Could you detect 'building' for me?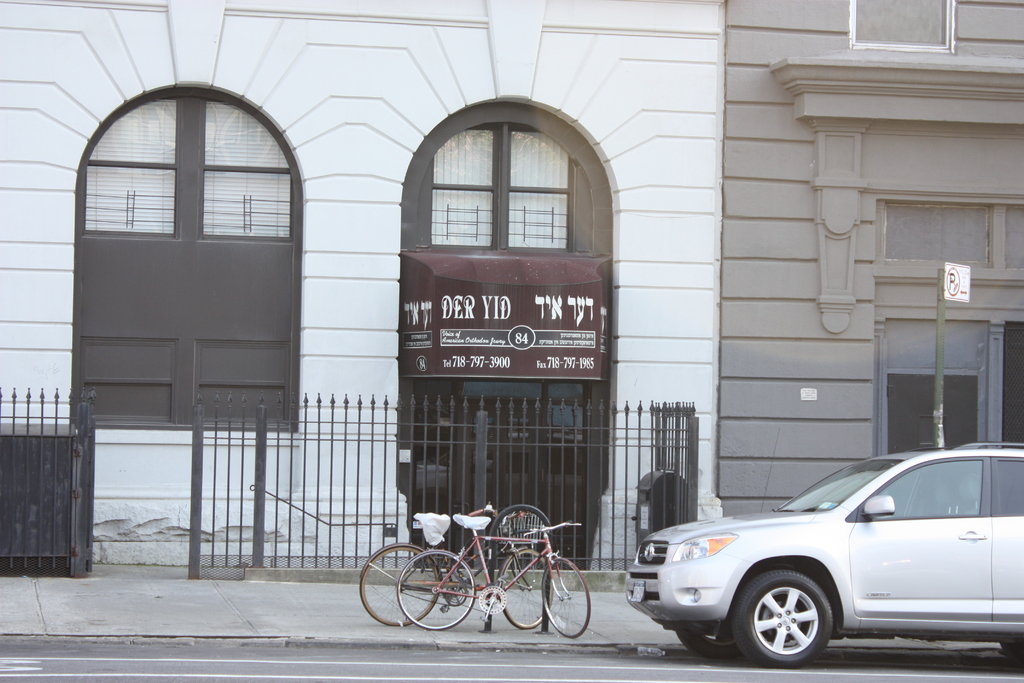
Detection result: l=717, t=0, r=1023, b=516.
